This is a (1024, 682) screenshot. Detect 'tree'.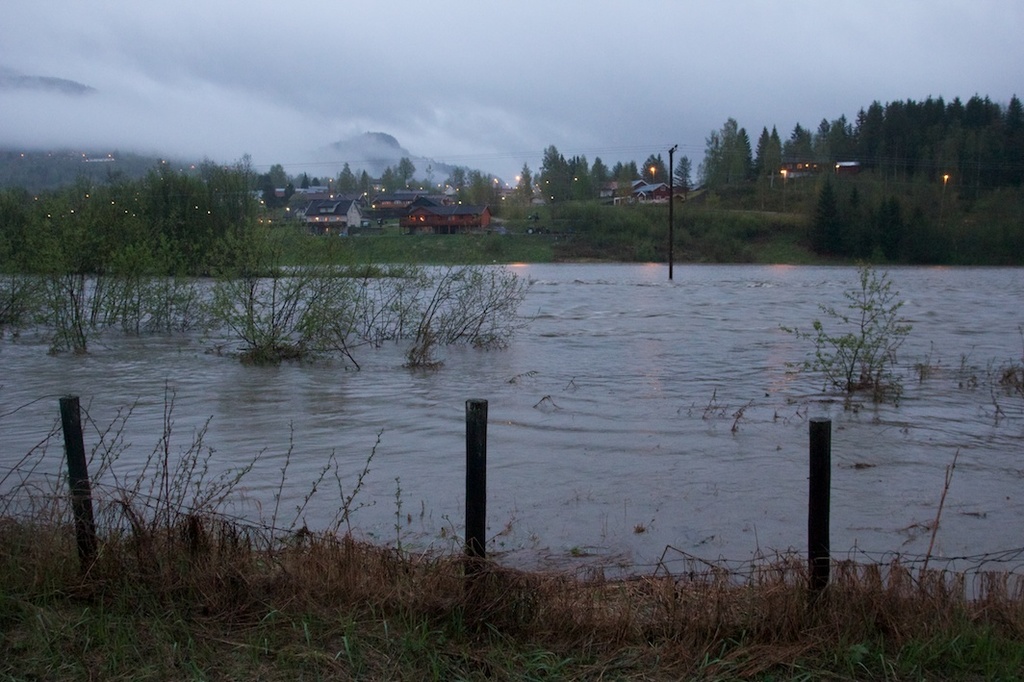
(x1=855, y1=98, x2=886, y2=168).
